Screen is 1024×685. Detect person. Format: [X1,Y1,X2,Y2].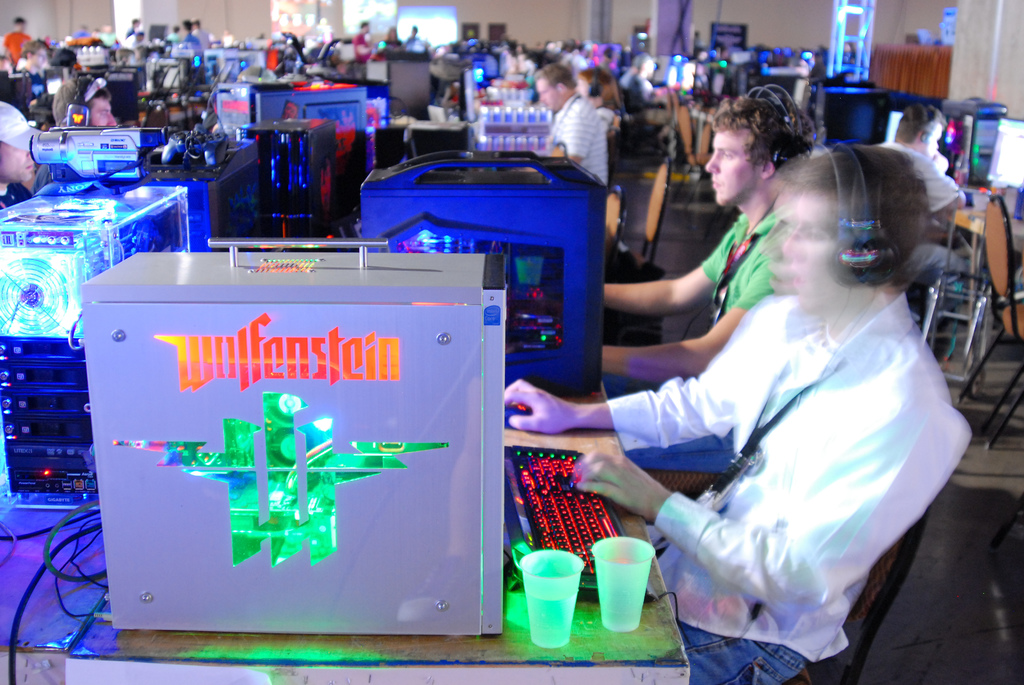
[620,59,675,161].
